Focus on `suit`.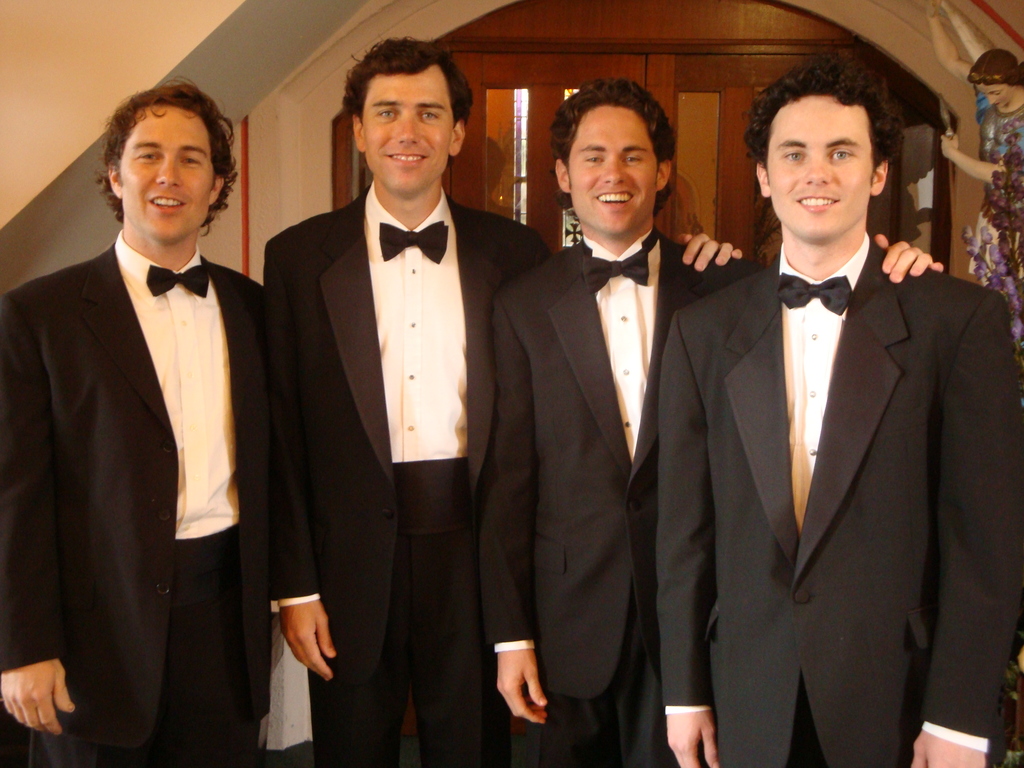
Focused at box(0, 227, 273, 767).
